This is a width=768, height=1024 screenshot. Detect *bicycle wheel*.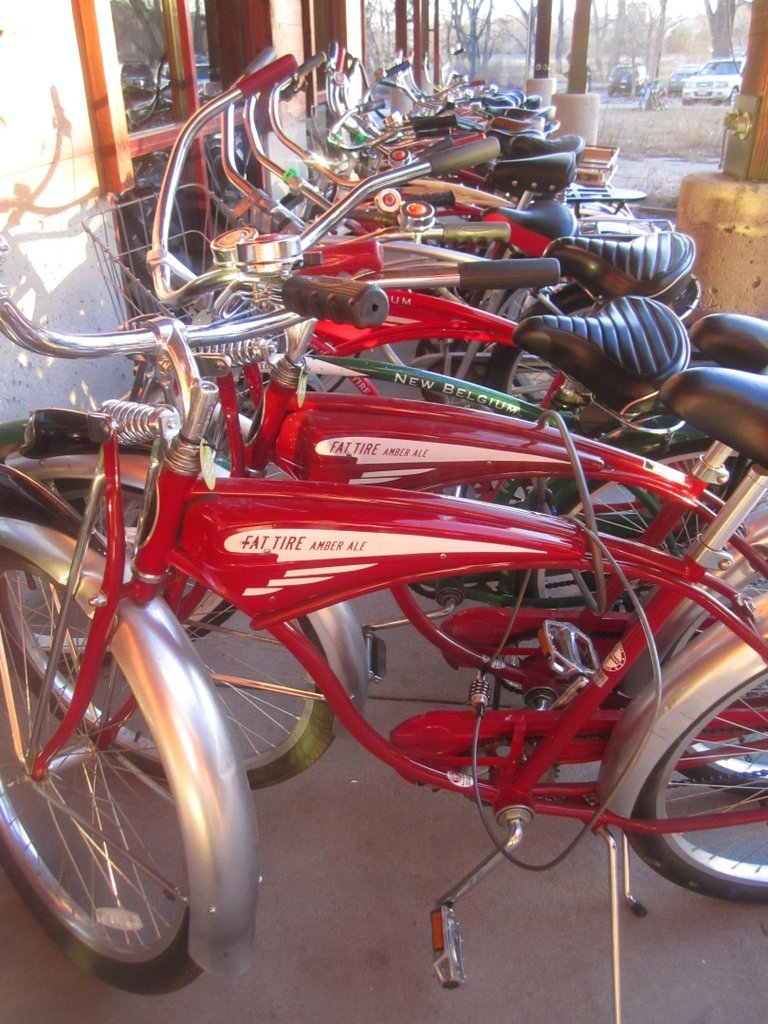
bbox(648, 534, 767, 797).
